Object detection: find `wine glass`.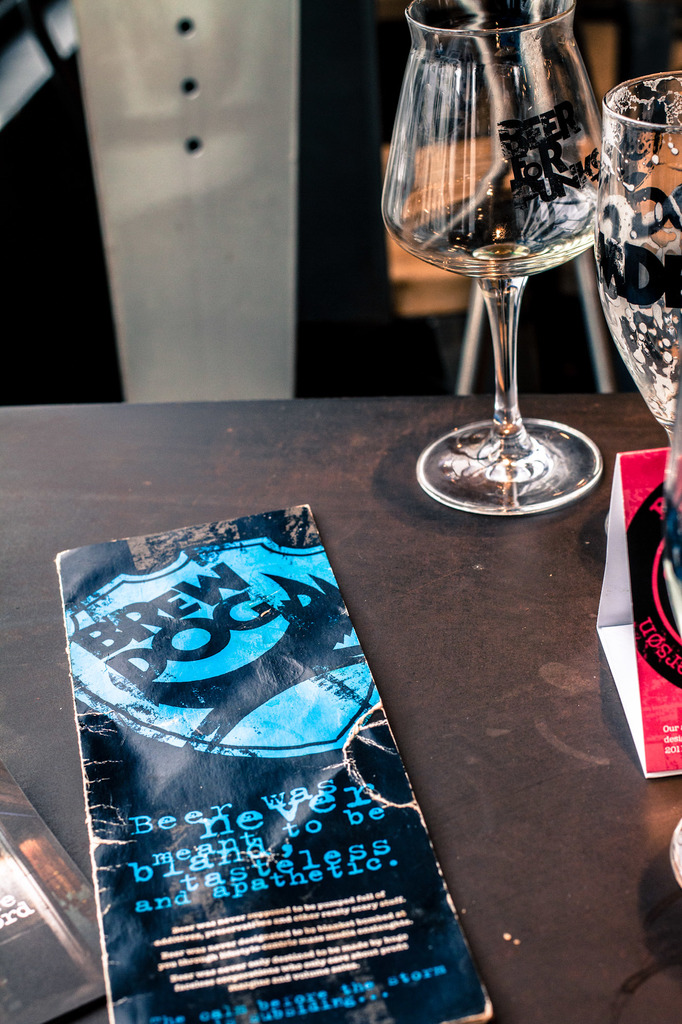
crop(381, 0, 608, 518).
